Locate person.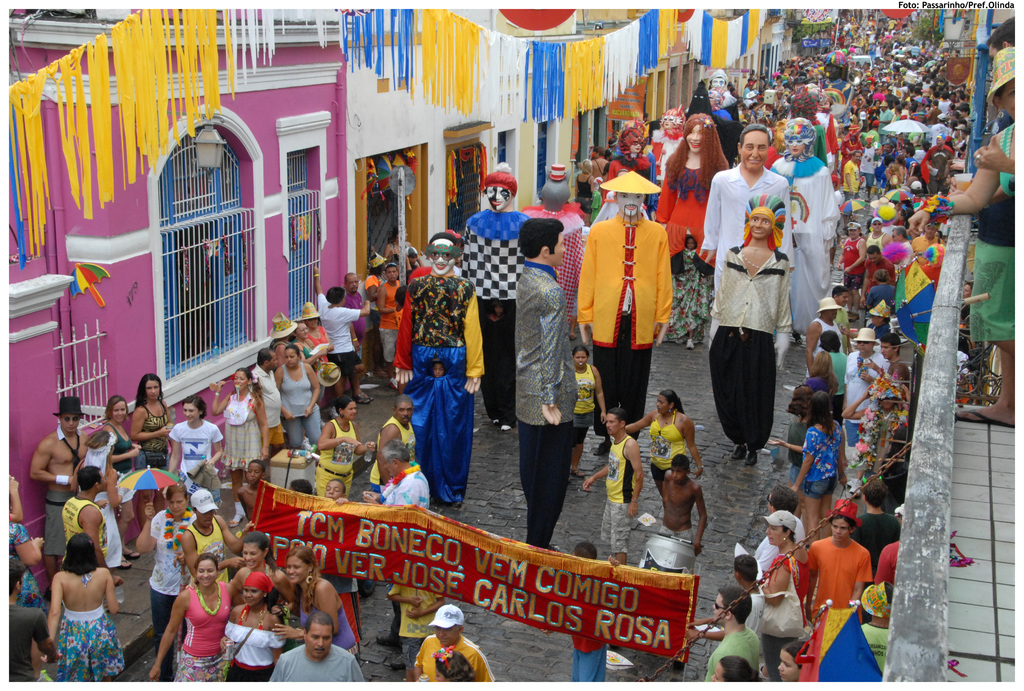
Bounding box: (left=584, top=406, right=644, bottom=562).
